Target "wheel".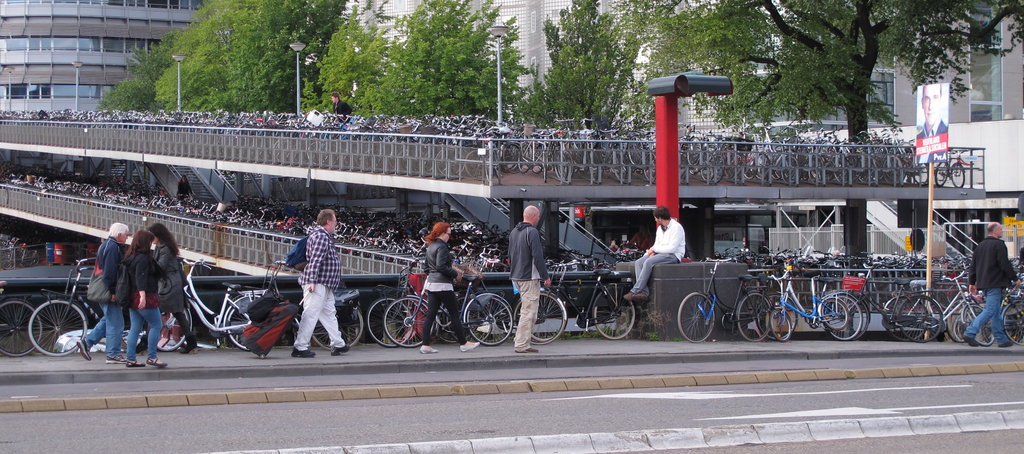
Target region: <bbox>383, 298, 437, 349</bbox>.
